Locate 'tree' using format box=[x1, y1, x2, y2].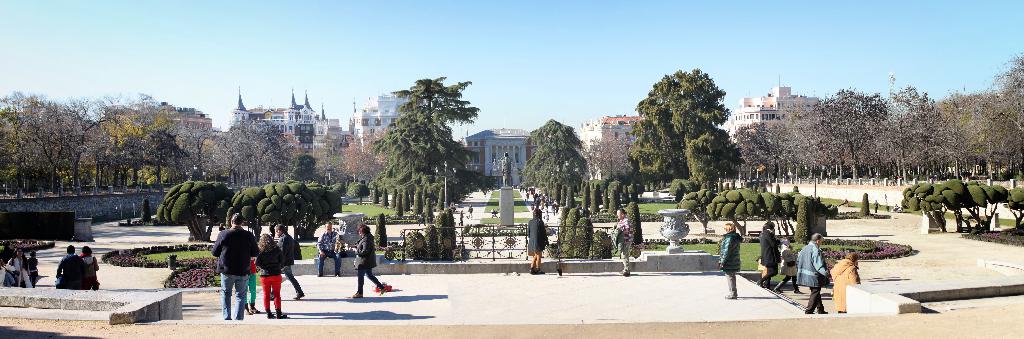
box=[630, 56, 731, 203].
